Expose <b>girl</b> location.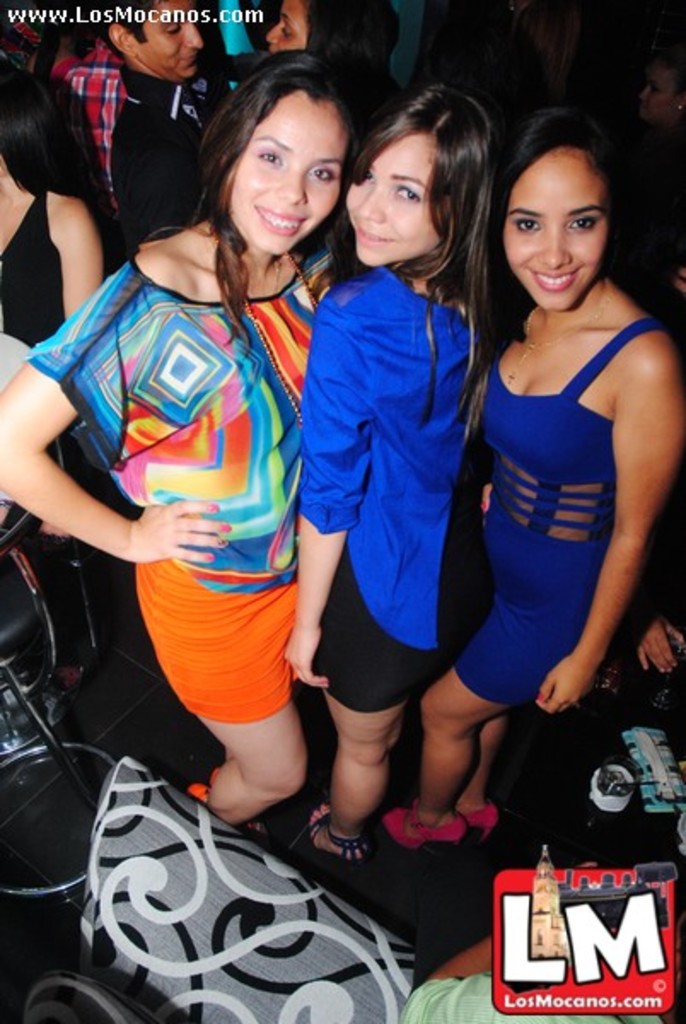
Exposed at 0:49:357:840.
